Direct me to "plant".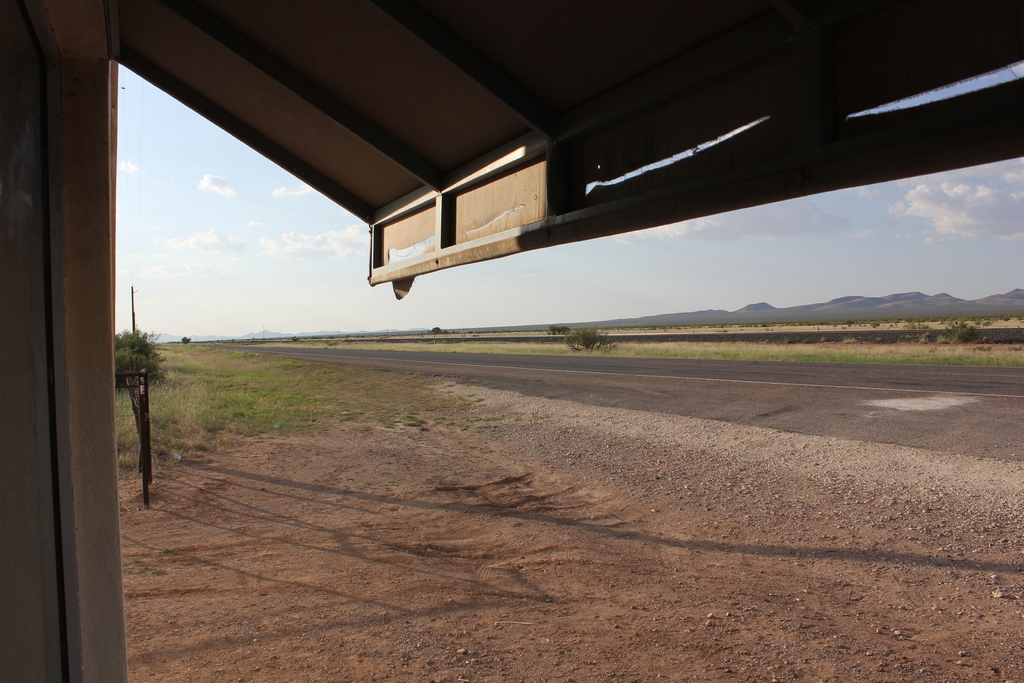
Direction: left=844, top=331, right=857, bottom=342.
